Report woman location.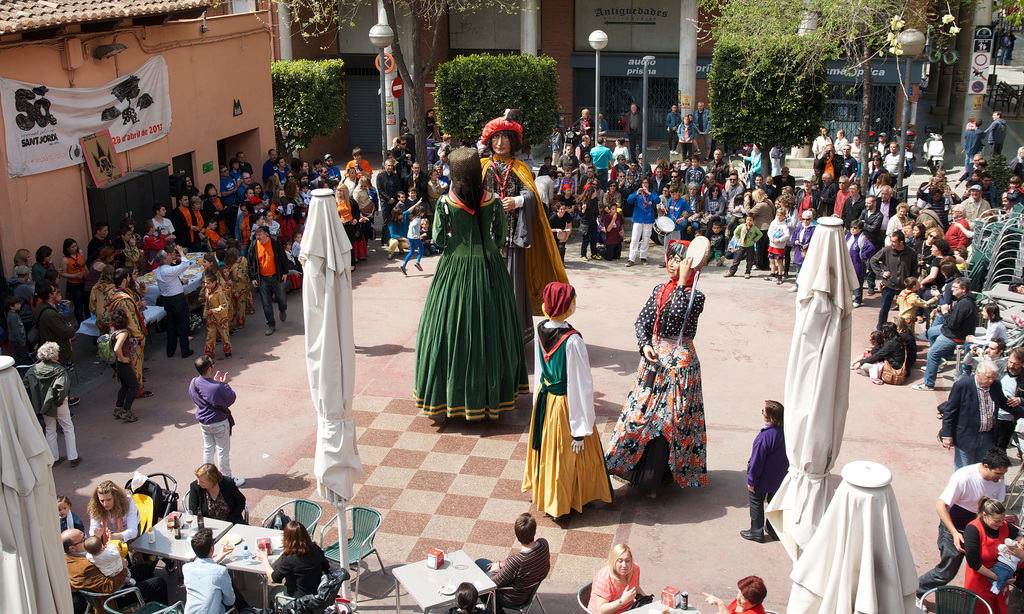
Report: bbox(517, 279, 621, 523).
